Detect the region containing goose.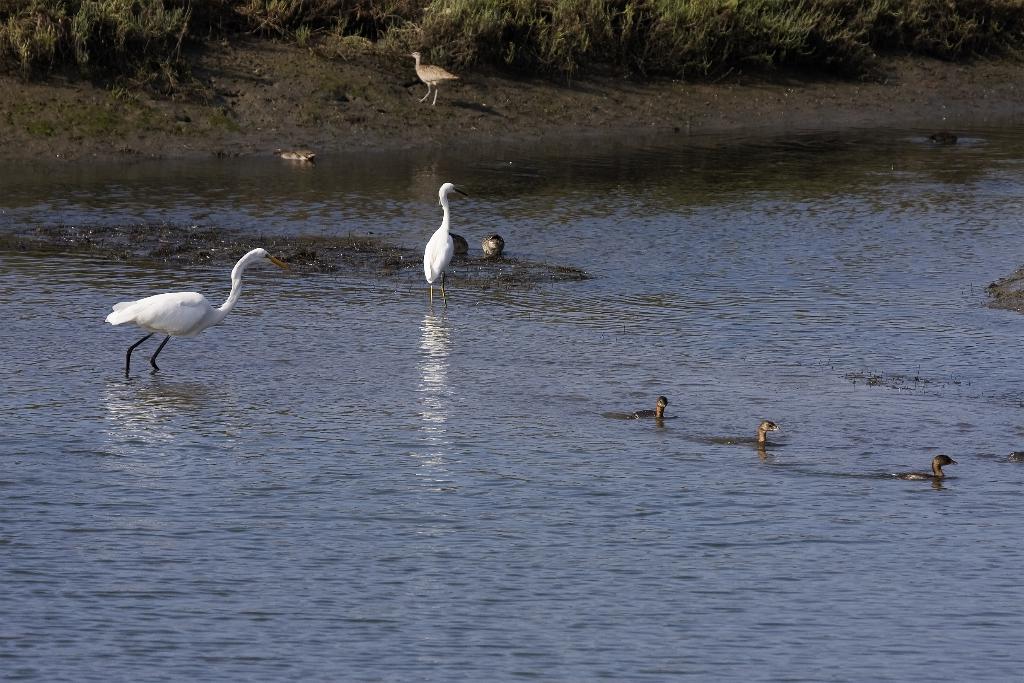
bbox=[750, 420, 778, 449].
